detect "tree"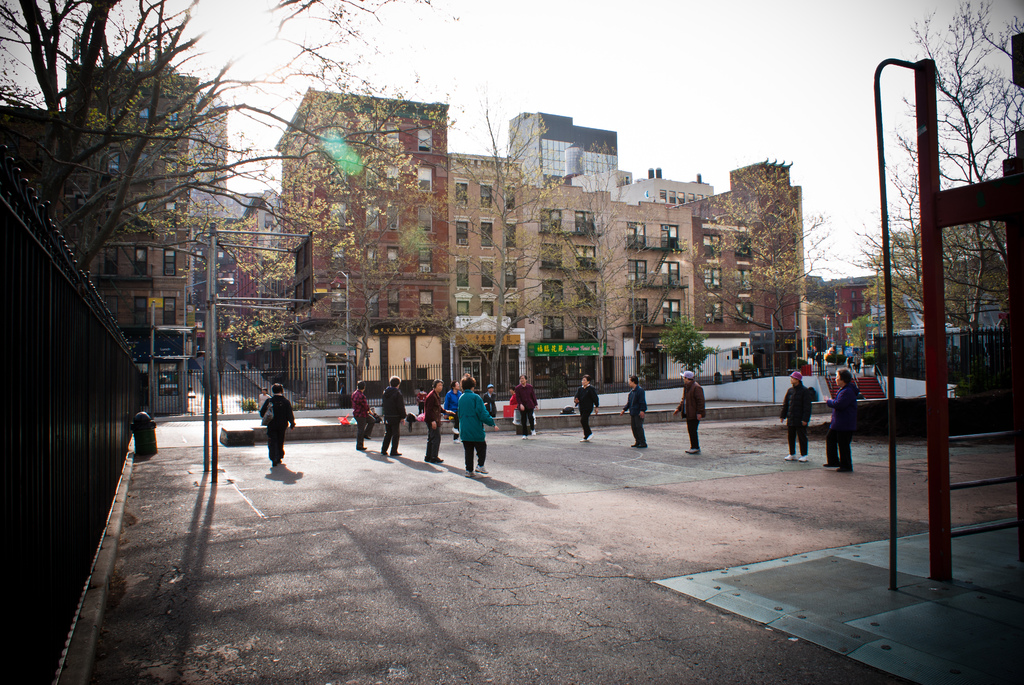
(657,160,838,395)
